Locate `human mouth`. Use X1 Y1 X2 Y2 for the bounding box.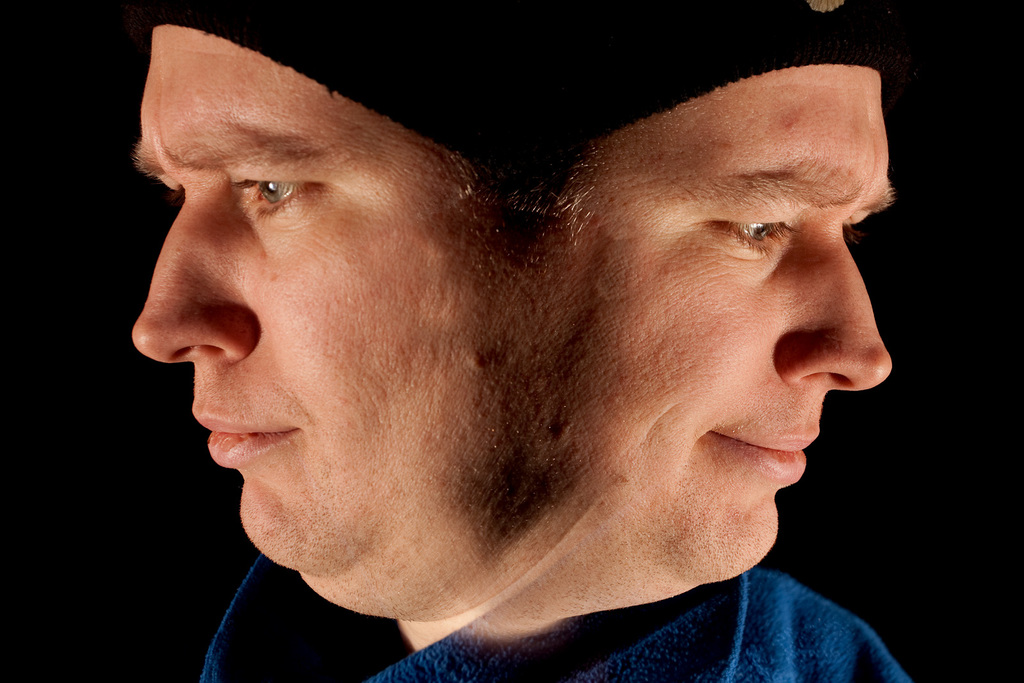
708 413 816 484.
